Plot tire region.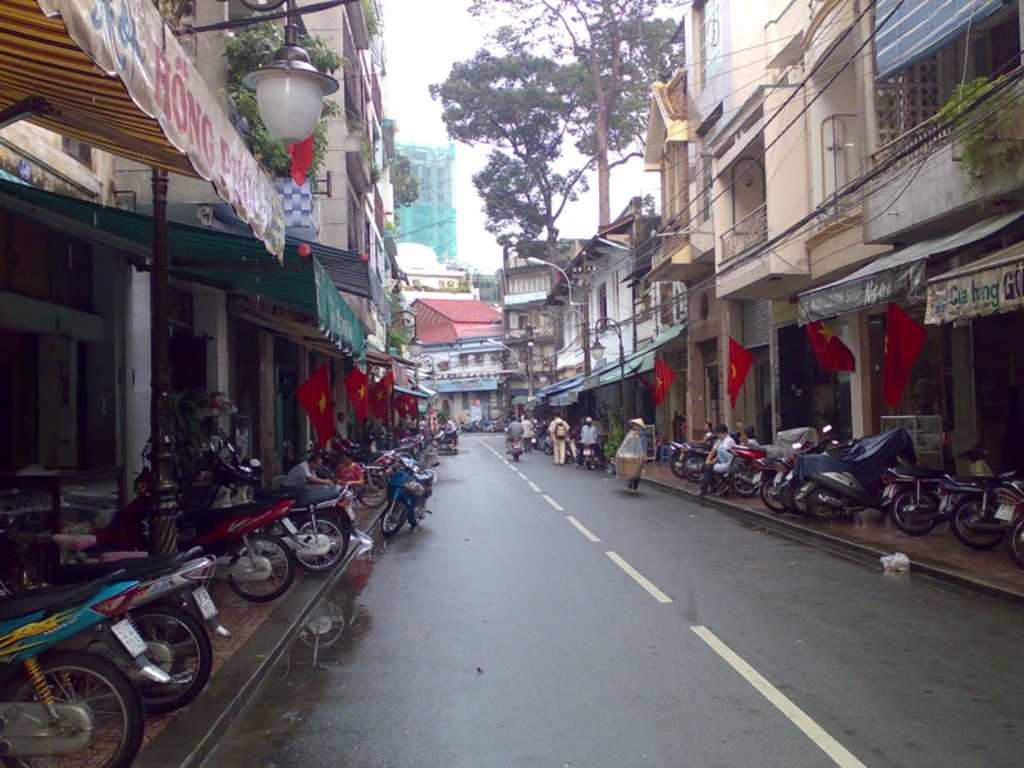
Plotted at Rect(892, 483, 942, 531).
